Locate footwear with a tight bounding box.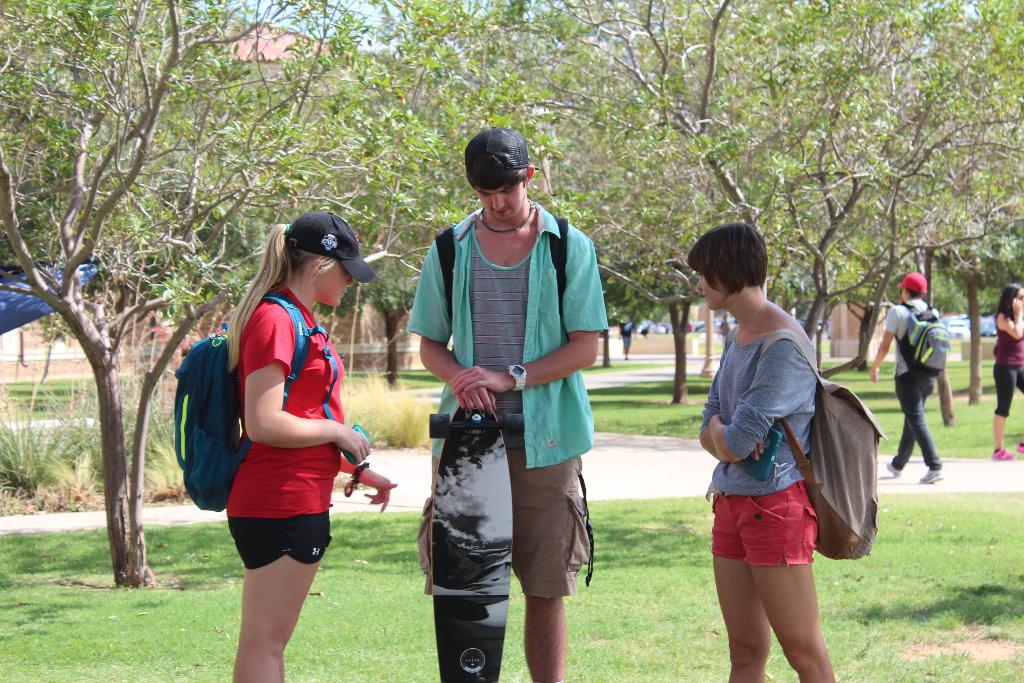
crop(919, 468, 945, 486).
